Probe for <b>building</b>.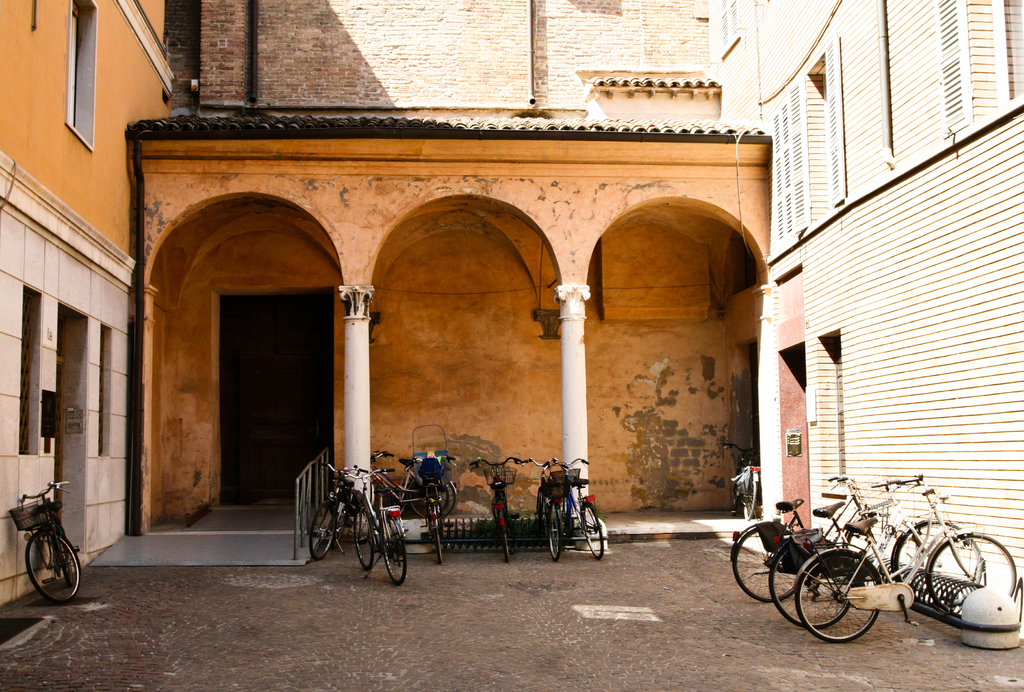
Probe result: <box>0,0,174,607</box>.
